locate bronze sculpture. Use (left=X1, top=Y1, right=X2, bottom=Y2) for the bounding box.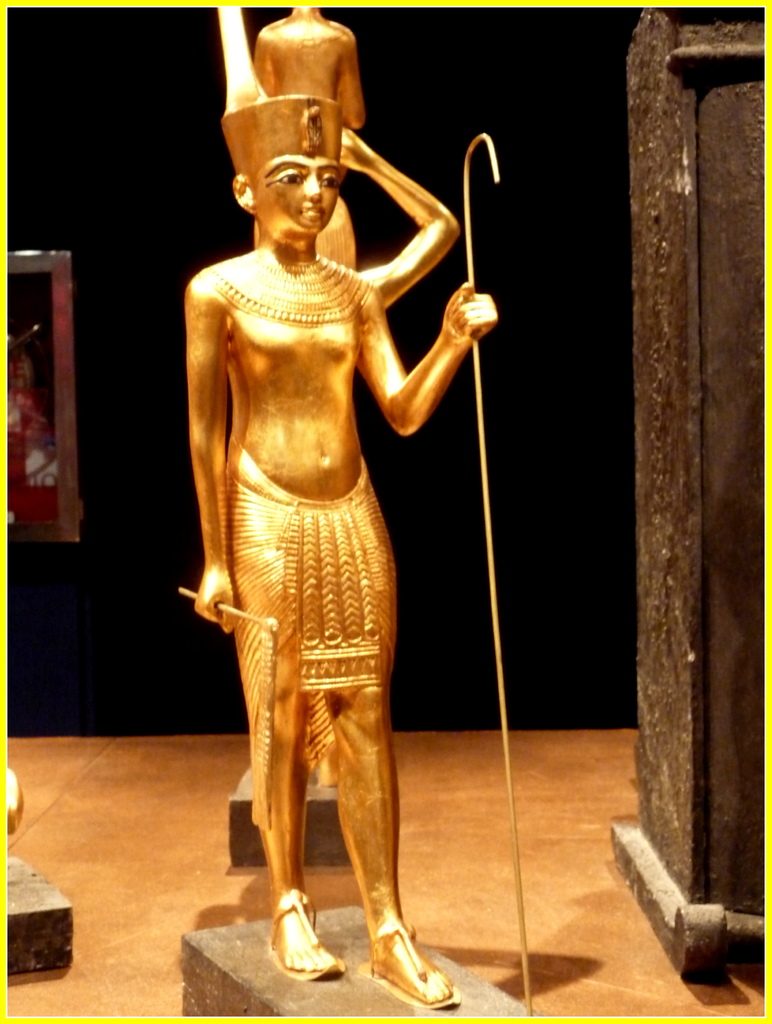
(left=172, top=70, right=470, bottom=981).
